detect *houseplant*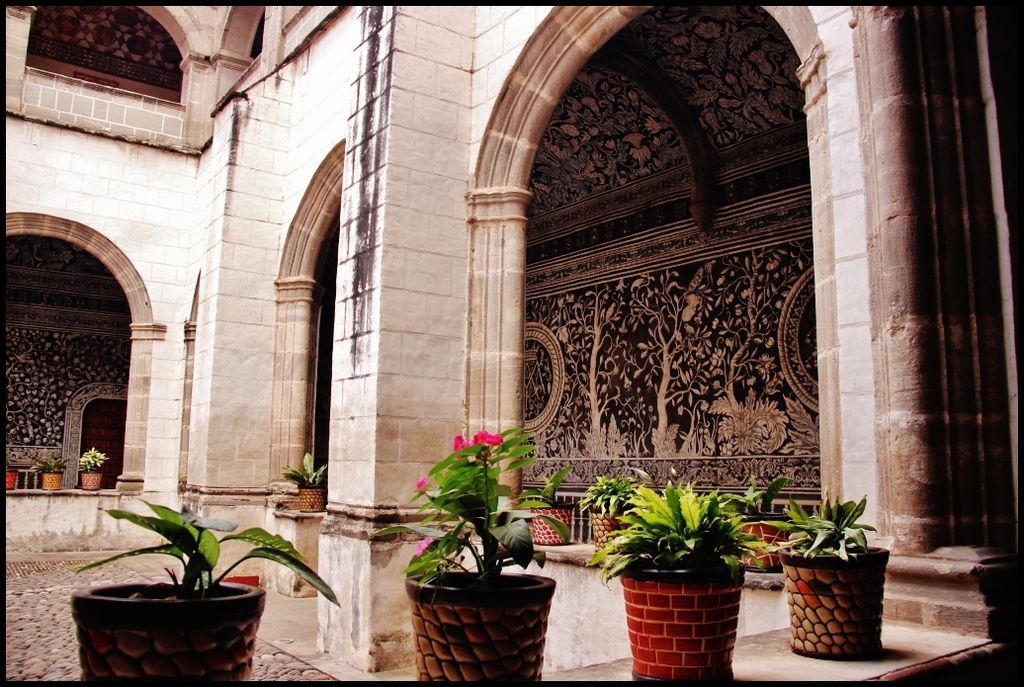
[x1=394, y1=408, x2=576, y2=683]
